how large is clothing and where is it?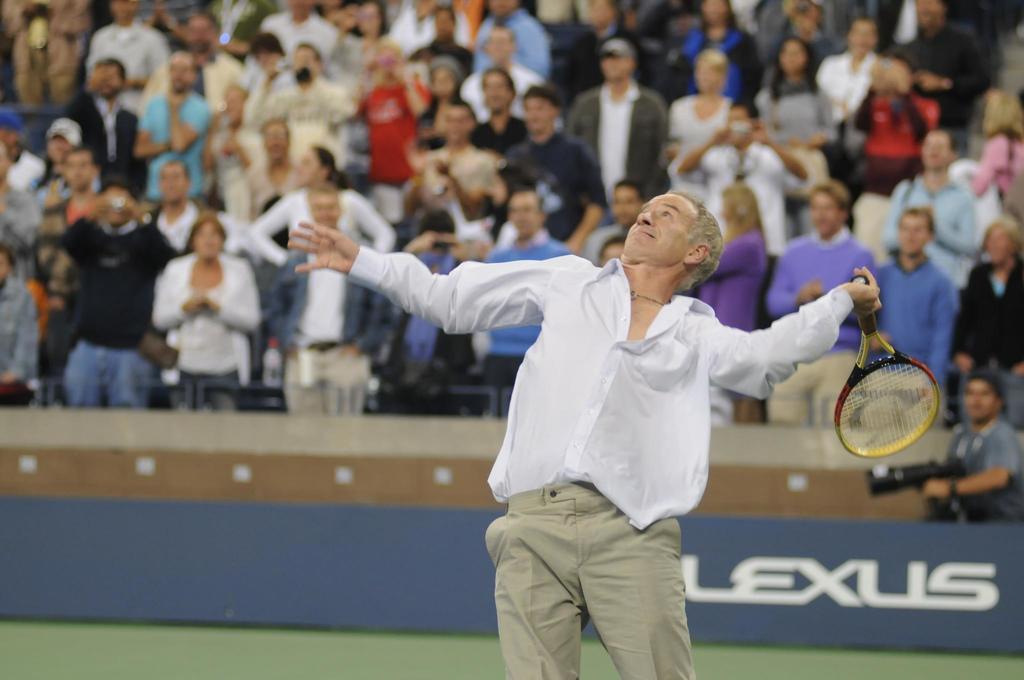
Bounding box: detection(352, 241, 848, 679).
